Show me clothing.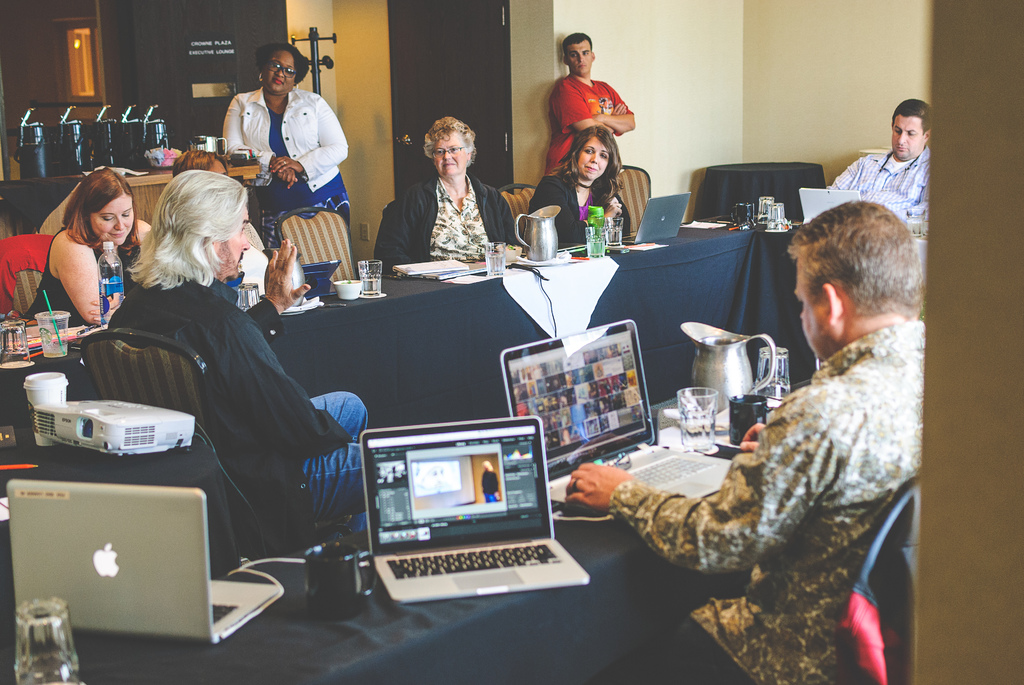
clothing is here: detection(228, 82, 381, 226).
